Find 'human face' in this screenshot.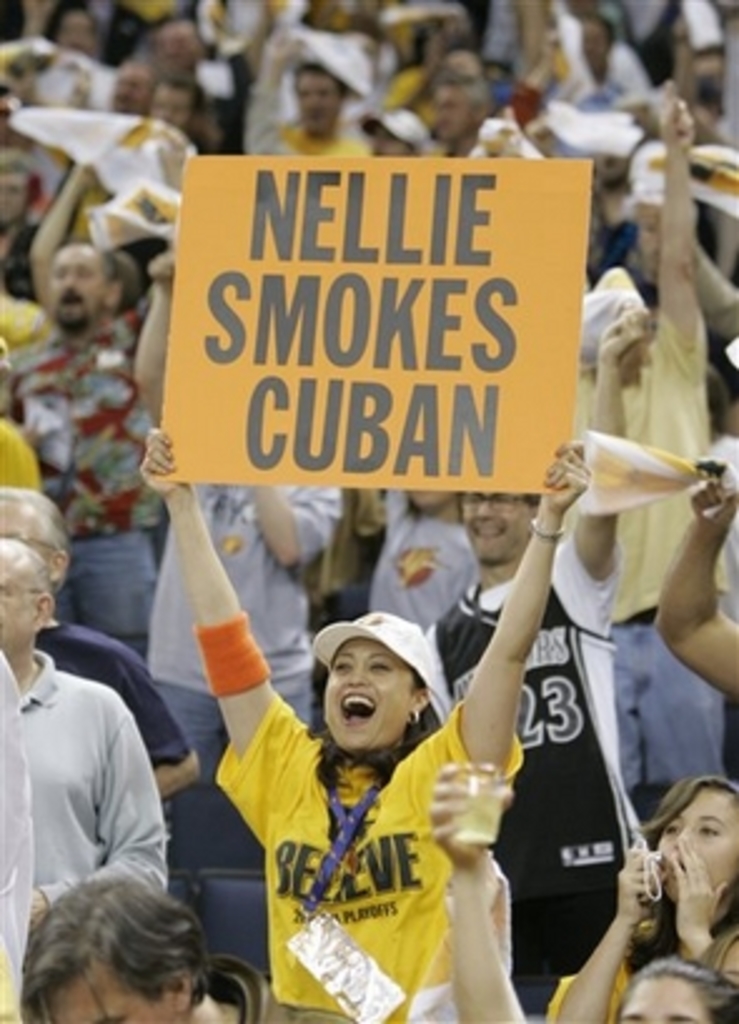
The bounding box for 'human face' is 298/75/336/125.
